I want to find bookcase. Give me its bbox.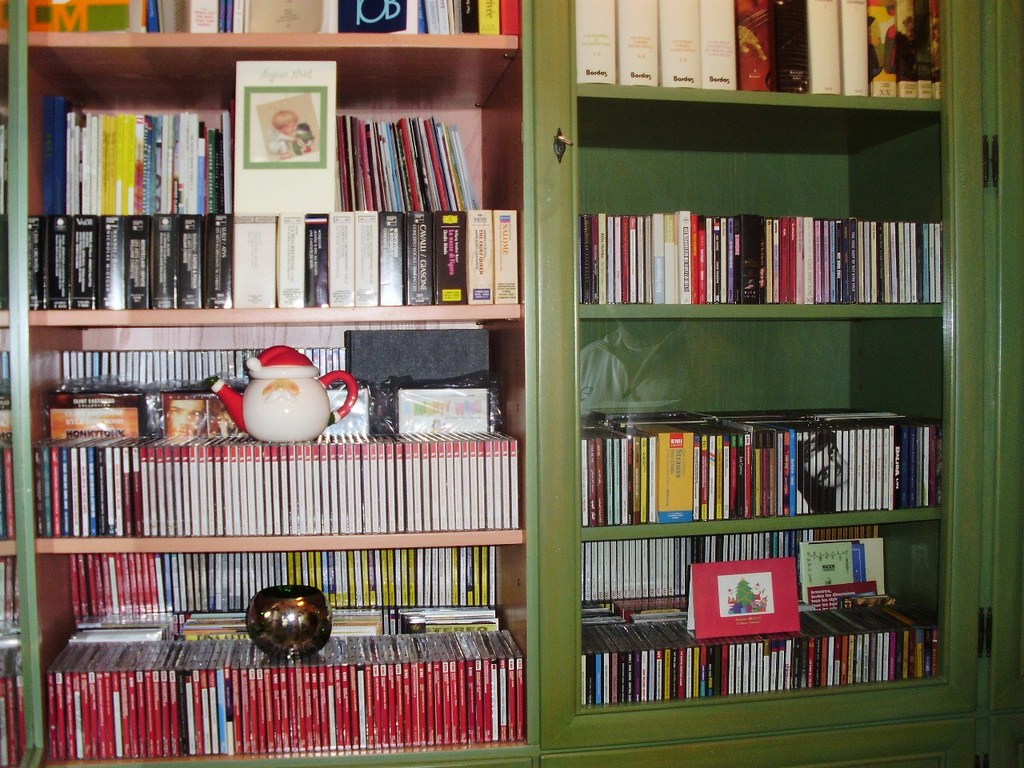
select_region(0, 0, 1023, 767).
